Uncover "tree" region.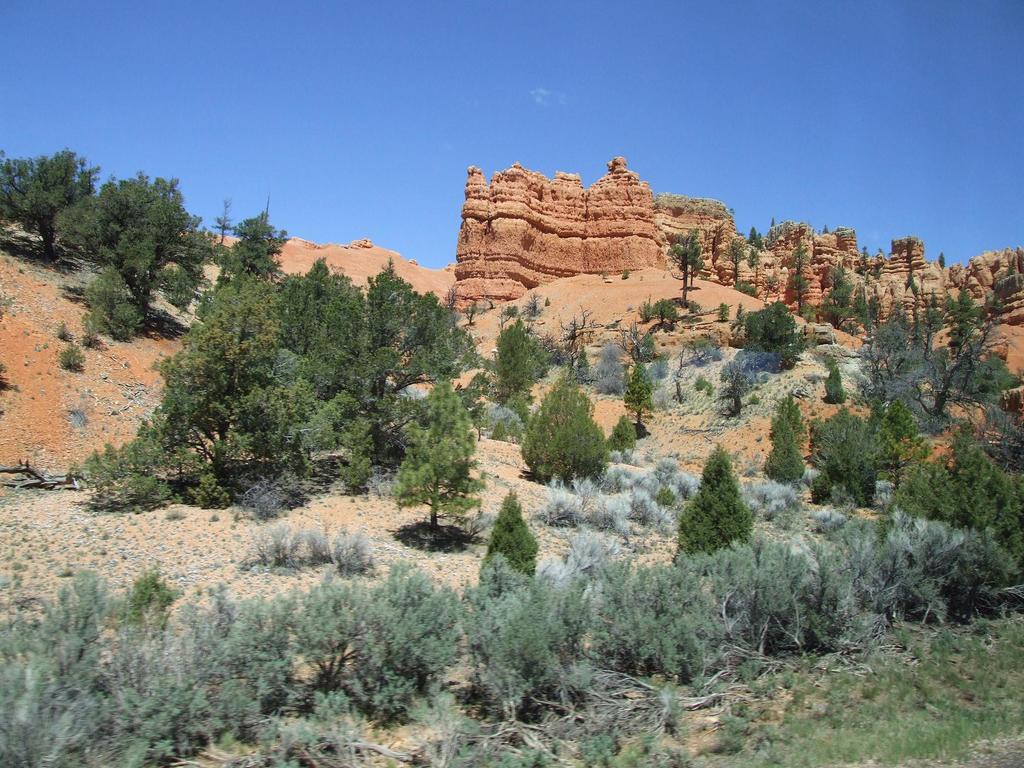
Uncovered: [x1=9, y1=131, x2=105, y2=266].
